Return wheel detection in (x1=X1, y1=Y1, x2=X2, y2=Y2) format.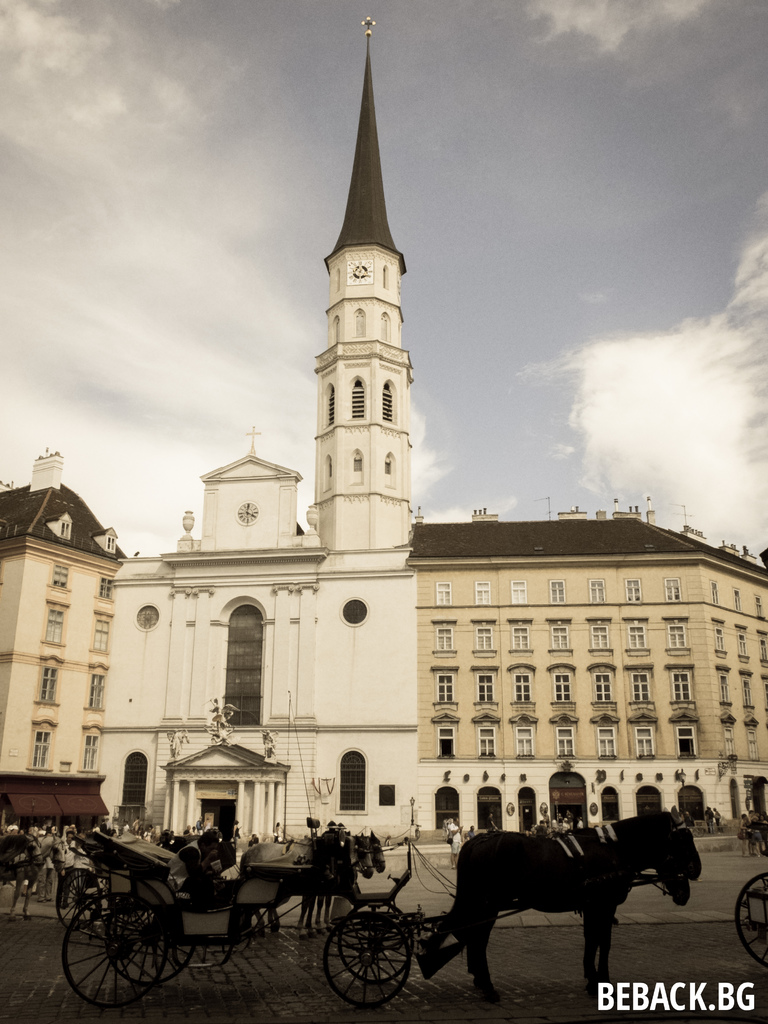
(x1=57, y1=872, x2=97, y2=932).
